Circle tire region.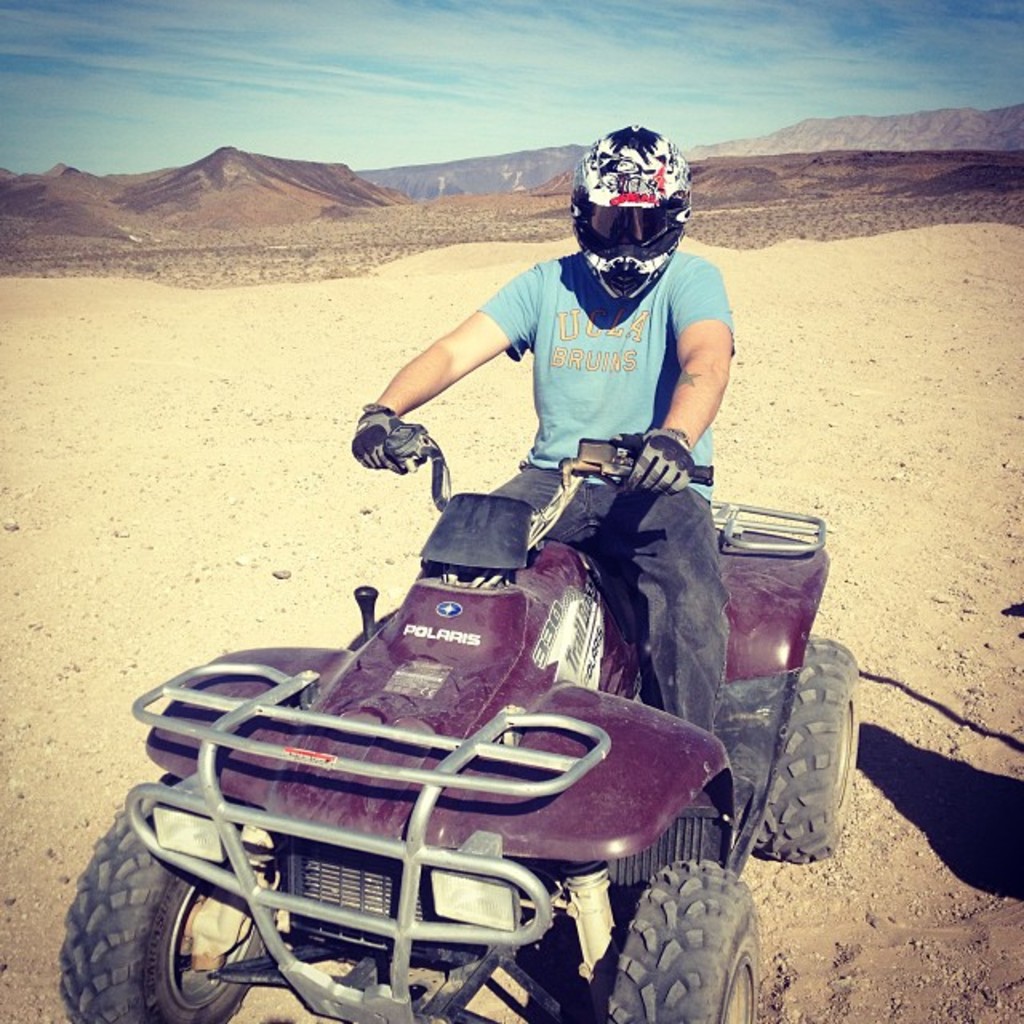
Region: bbox=[59, 779, 251, 1022].
